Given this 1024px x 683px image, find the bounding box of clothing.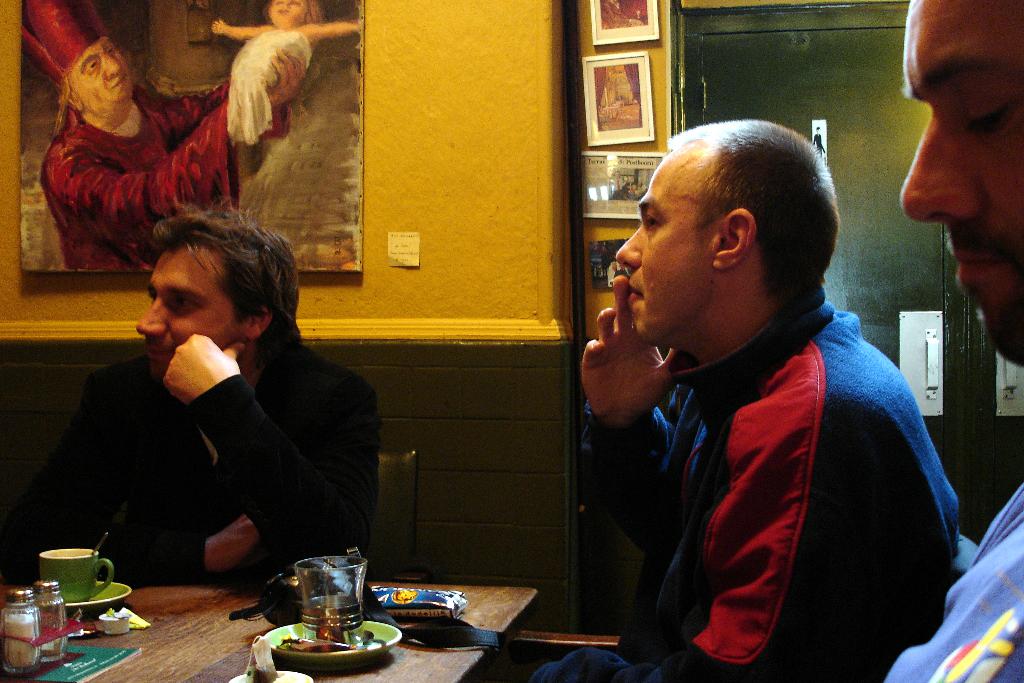
region(601, 239, 960, 675).
